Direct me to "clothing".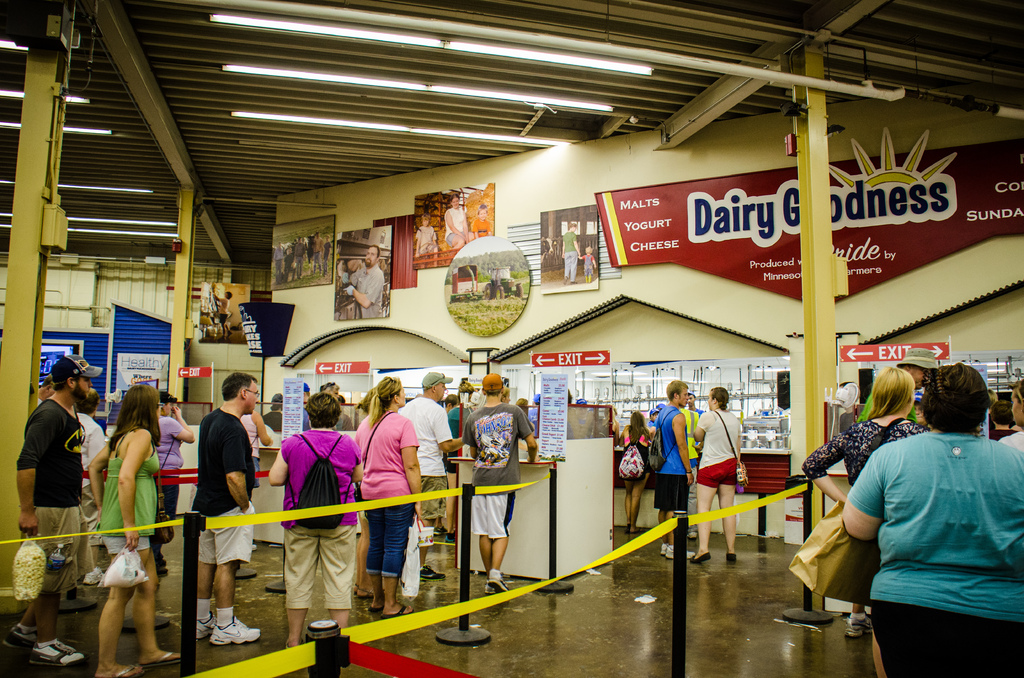
Direction: 694/408/739/494.
